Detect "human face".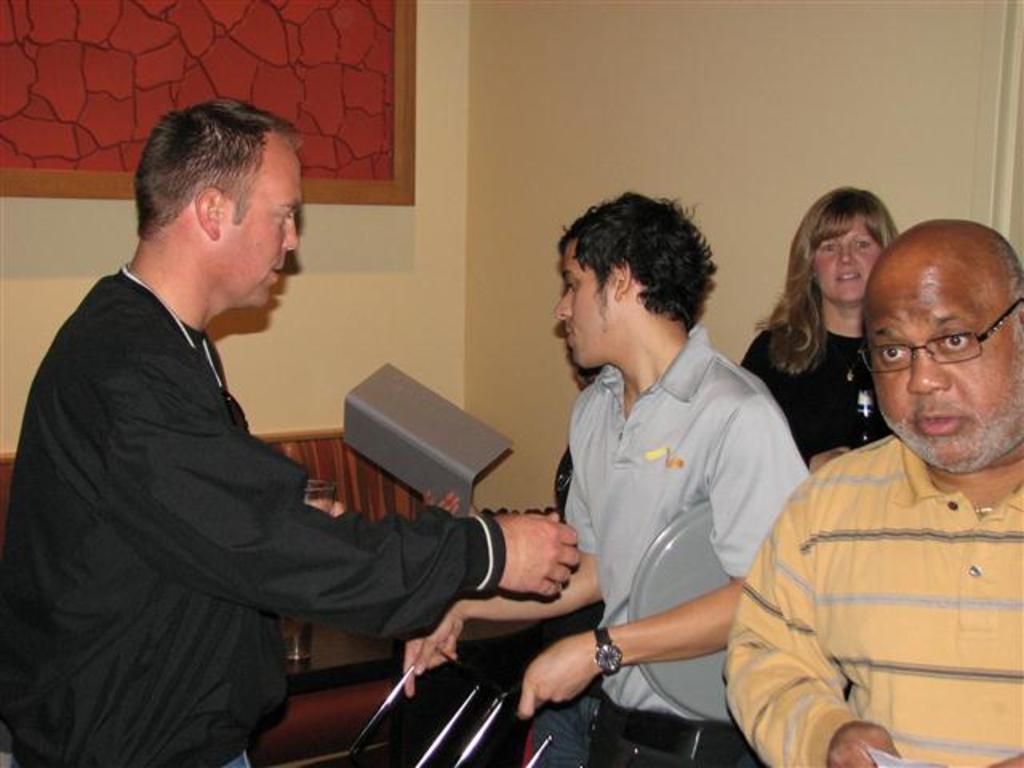
Detected at l=222, t=157, r=299, b=310.
